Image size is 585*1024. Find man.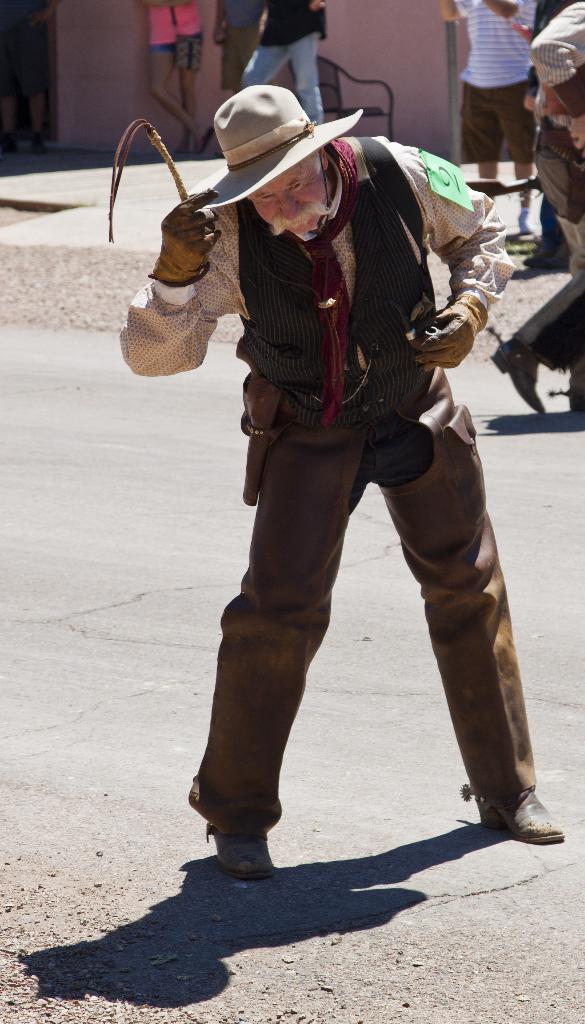
x1=143, y1=99, x2=520, y2=860.
